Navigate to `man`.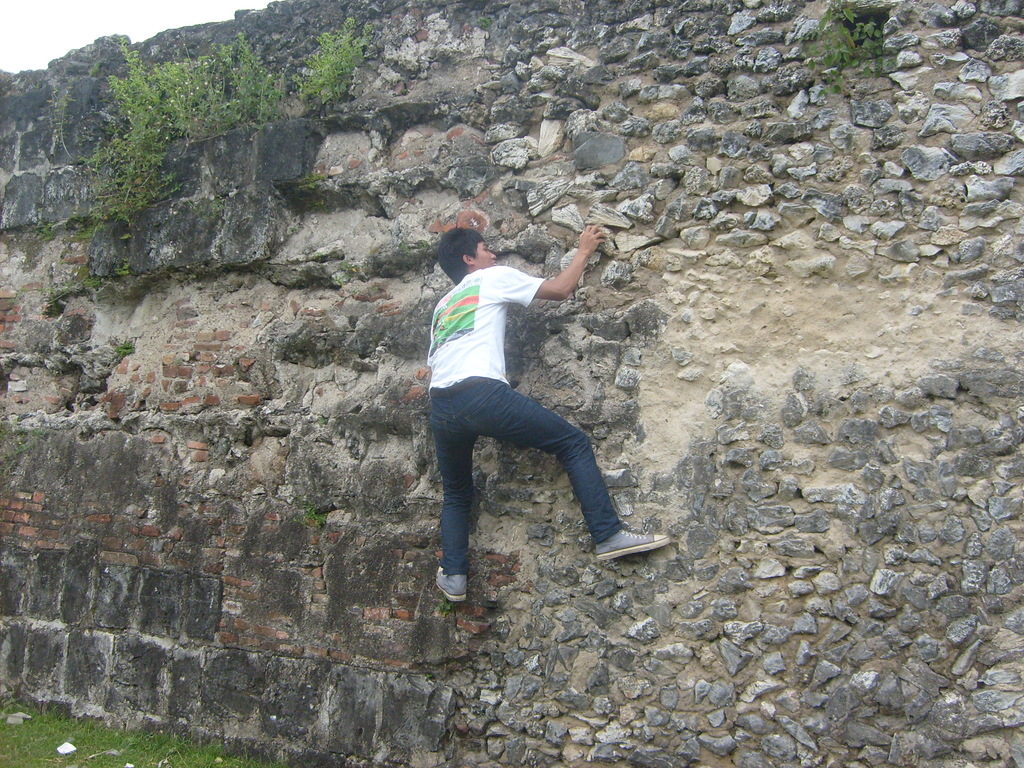
Navigation target: (left=392, top=229, right=682, bottom=593).
